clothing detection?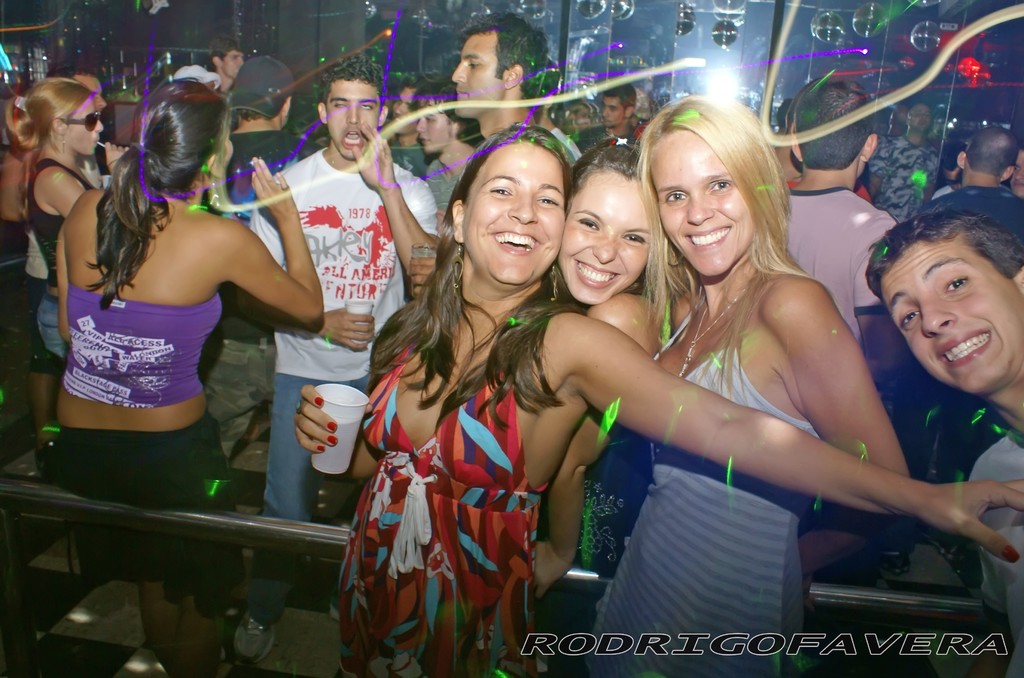
<box>963,433,1023,677</box>
